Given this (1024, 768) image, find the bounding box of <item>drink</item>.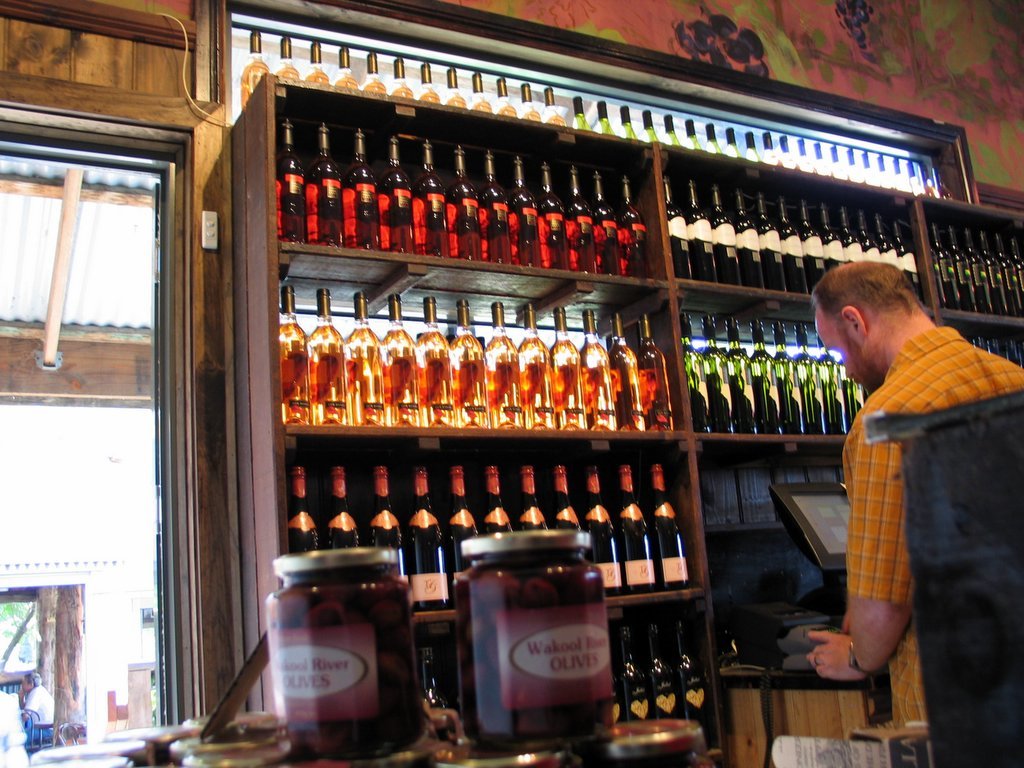
BBox(812, 143, 832, 176).
